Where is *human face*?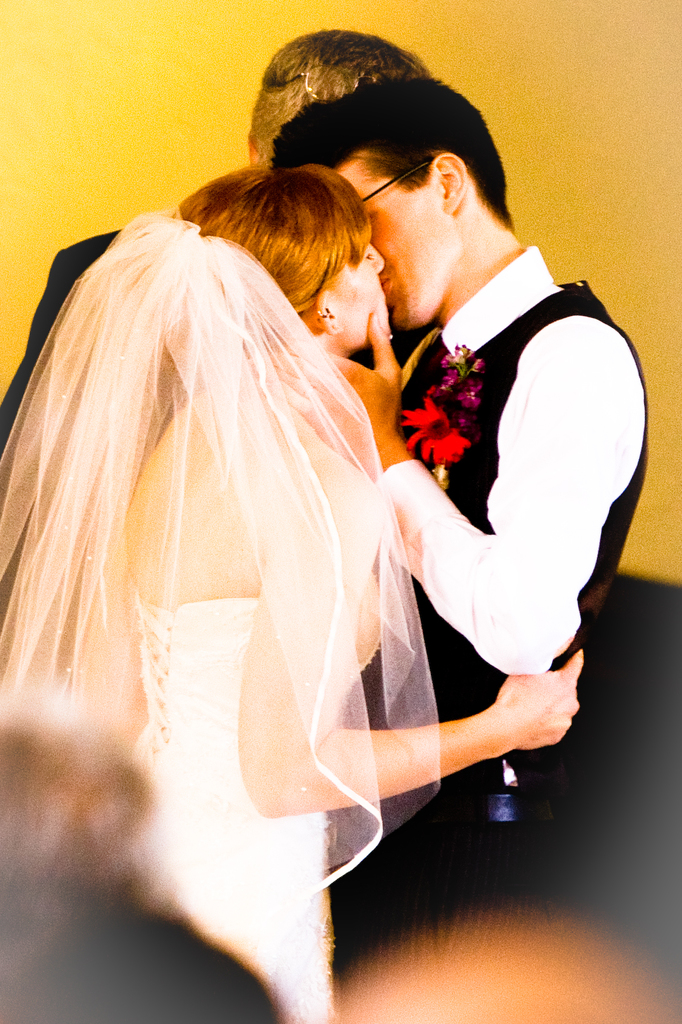
(334,239,386,335).
